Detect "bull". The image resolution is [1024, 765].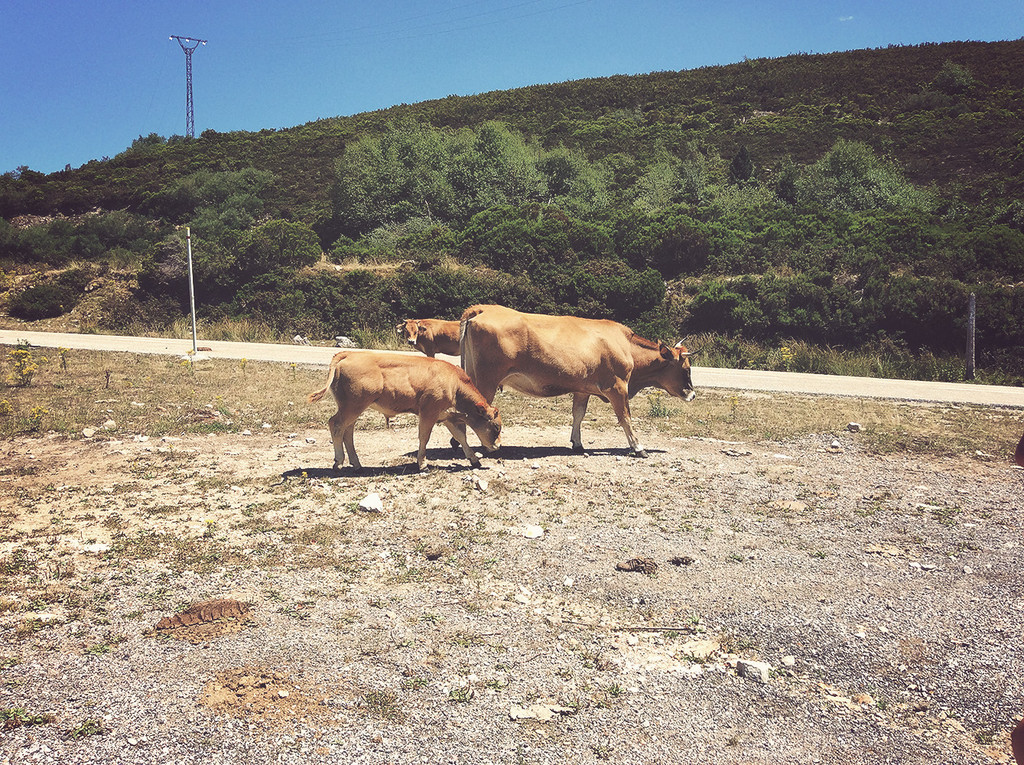
<bbox>391, 312, 459, 361</bbox>.
